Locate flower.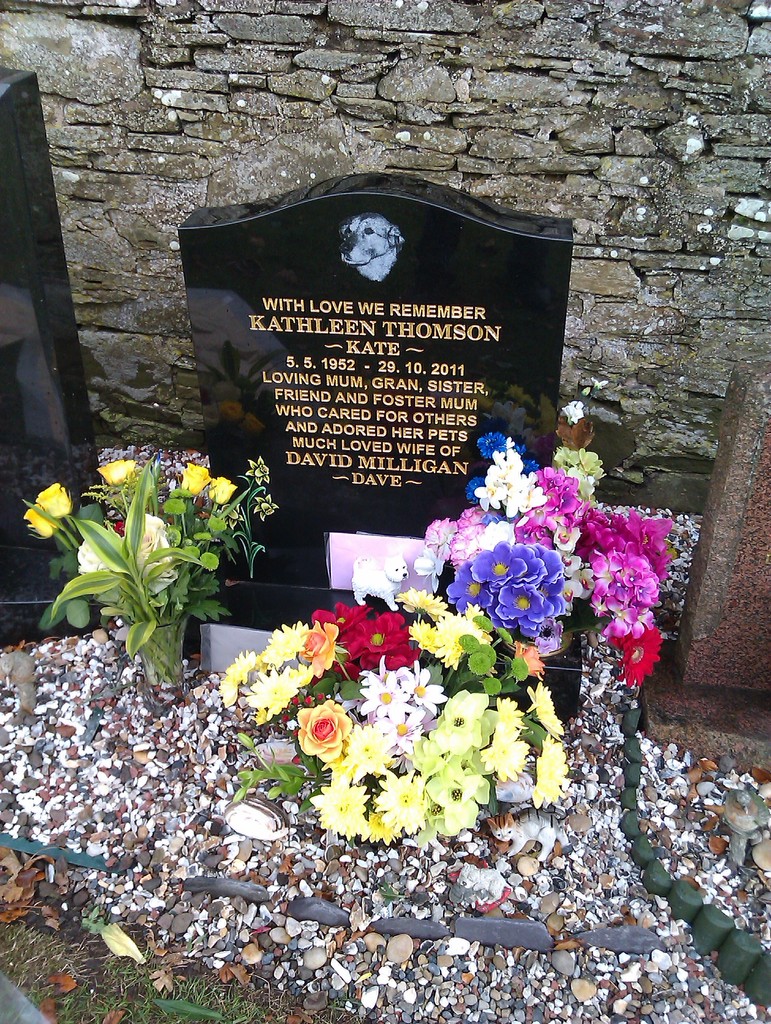
Bounding box: BBox(23, 503, 61, 540).
